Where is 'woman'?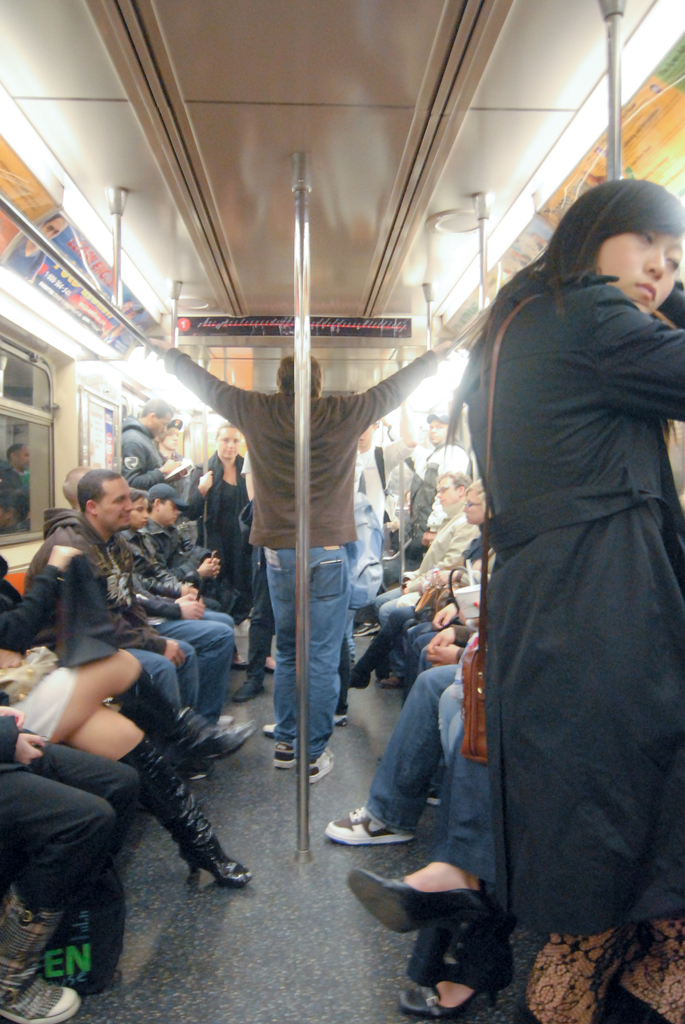
0:556:244:886.
